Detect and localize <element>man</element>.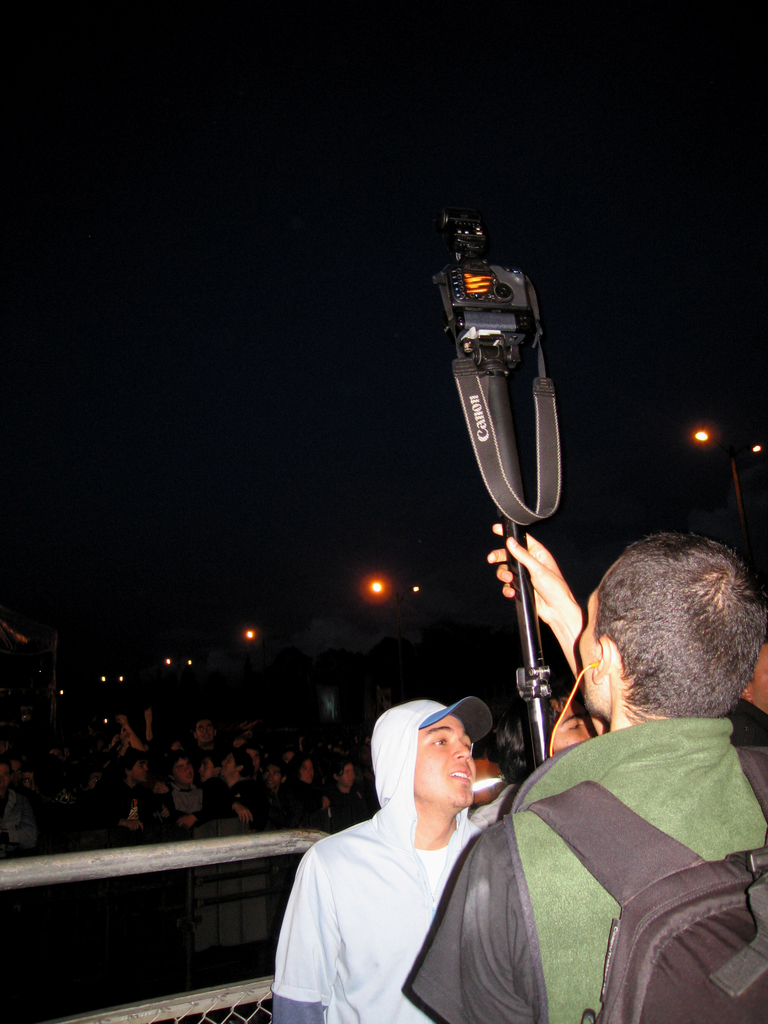
Localized at 462, 672, 609, 836.
